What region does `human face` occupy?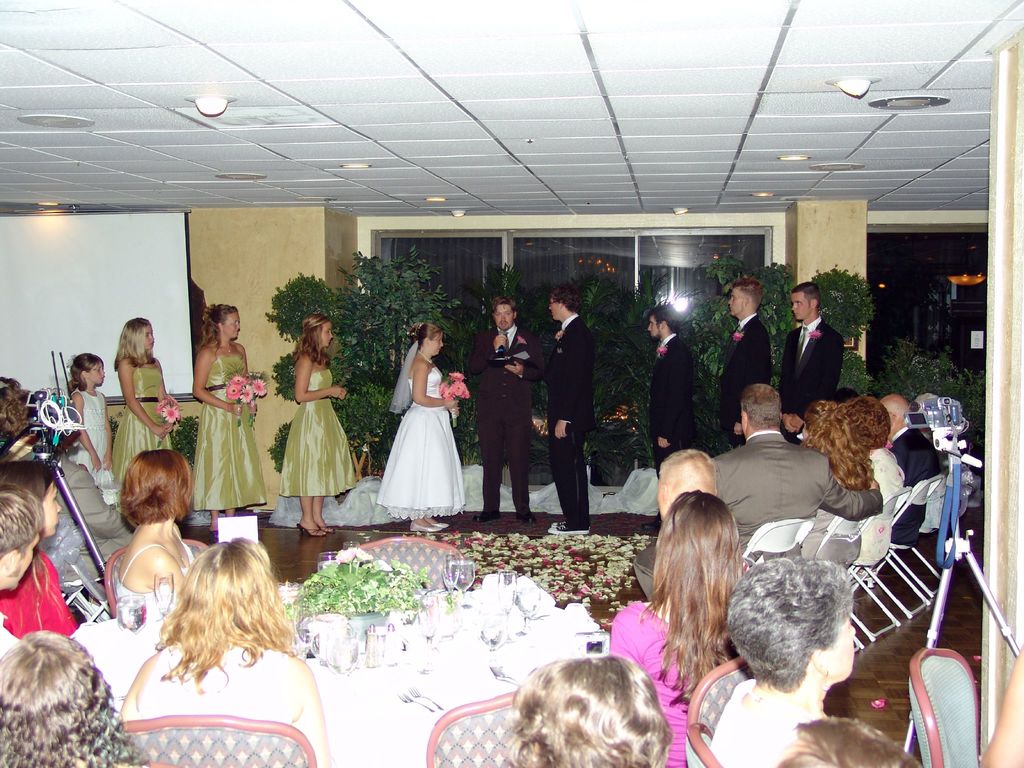
<box>40,483,67,532</box>.
